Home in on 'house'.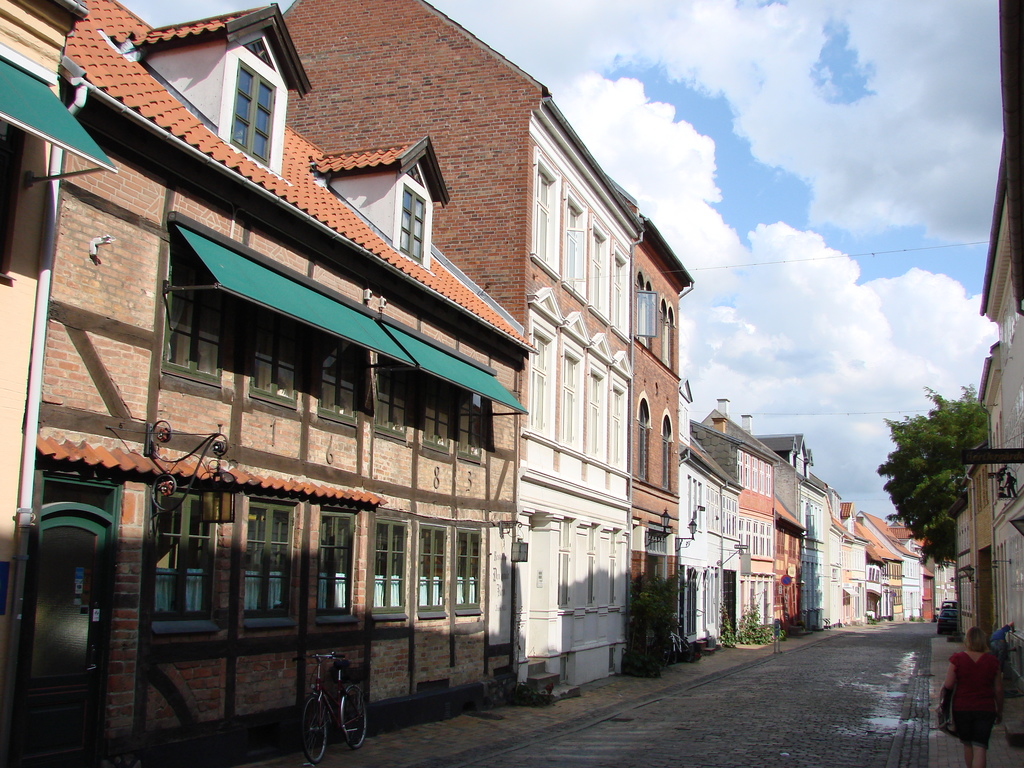
Homed in at 0:0:545:766.
